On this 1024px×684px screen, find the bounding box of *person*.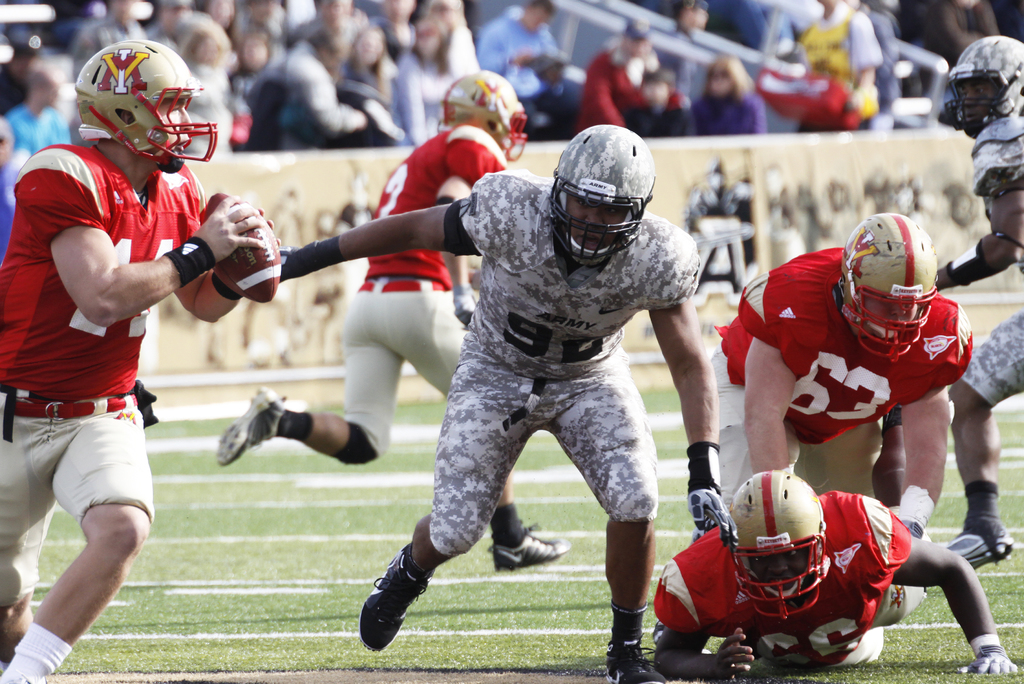
Bounding box: bbox(714, 211, 972, 540).
